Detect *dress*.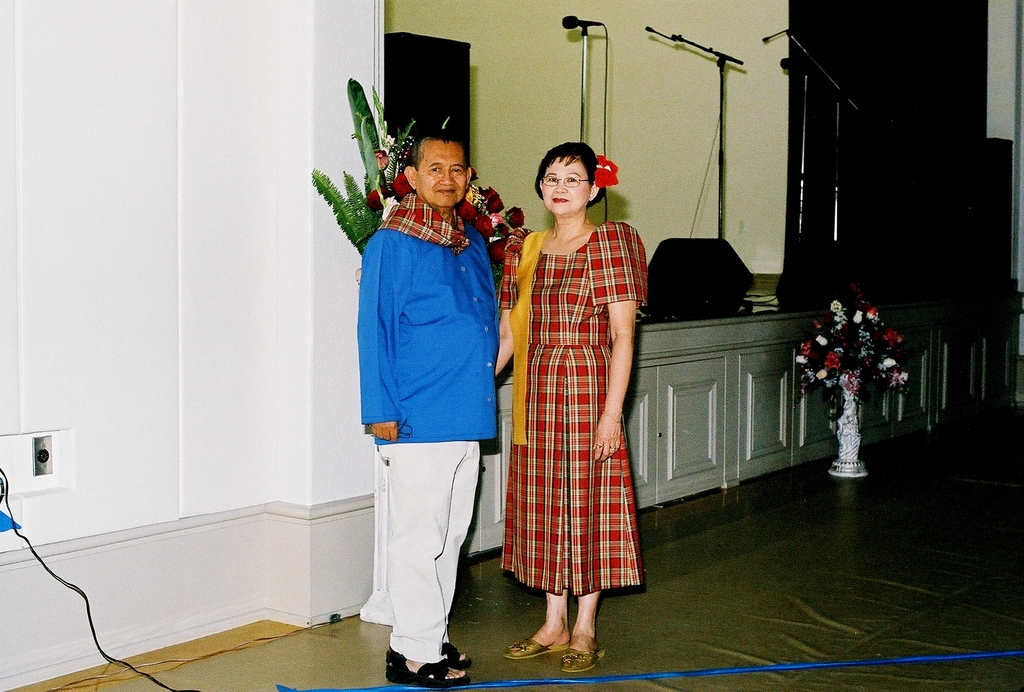
Detected at bbox(509, 206, 655, 604).
